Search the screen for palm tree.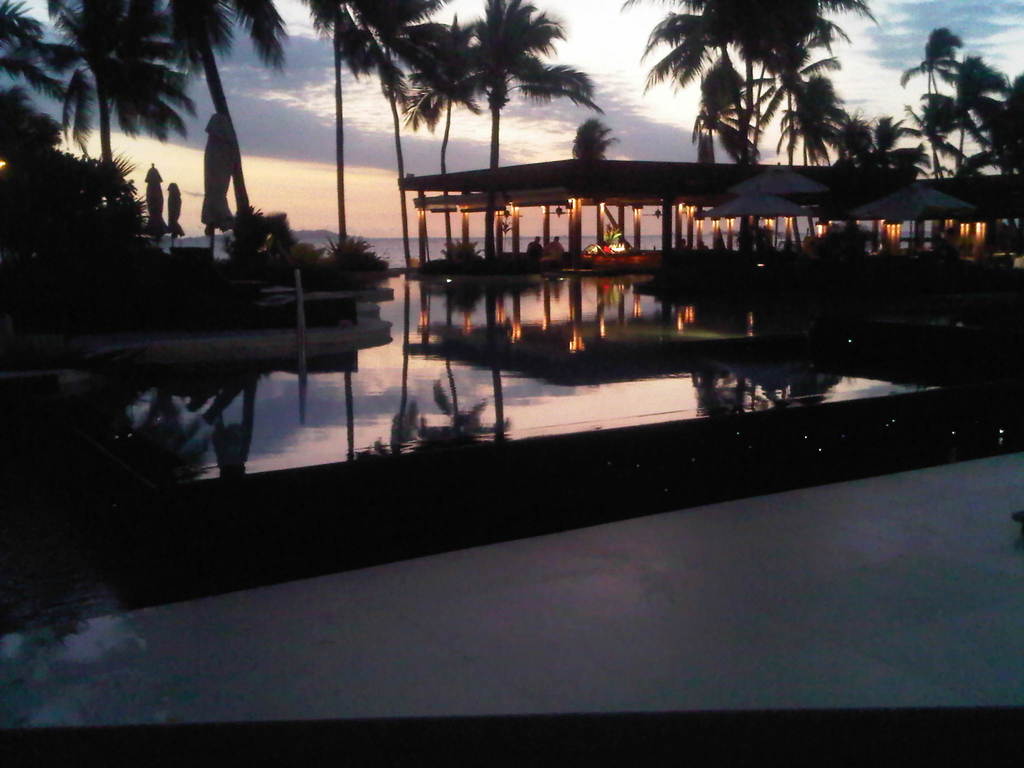
Found at <region>170, 0, 294, 256</region>.
